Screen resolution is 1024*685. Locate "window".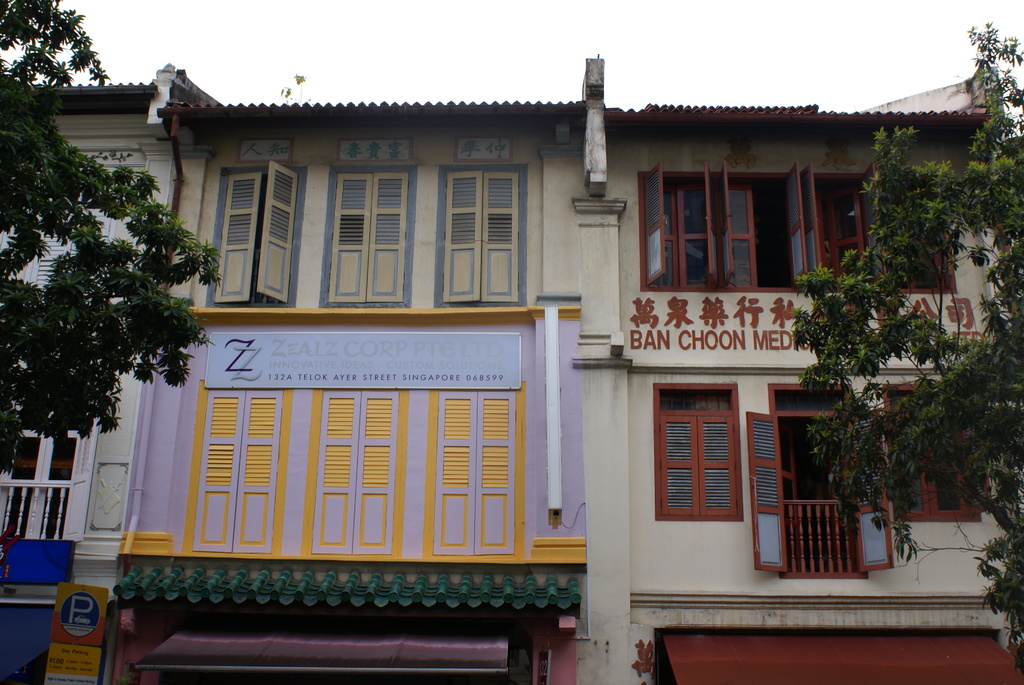
detection(885, 384, 986, 528).
